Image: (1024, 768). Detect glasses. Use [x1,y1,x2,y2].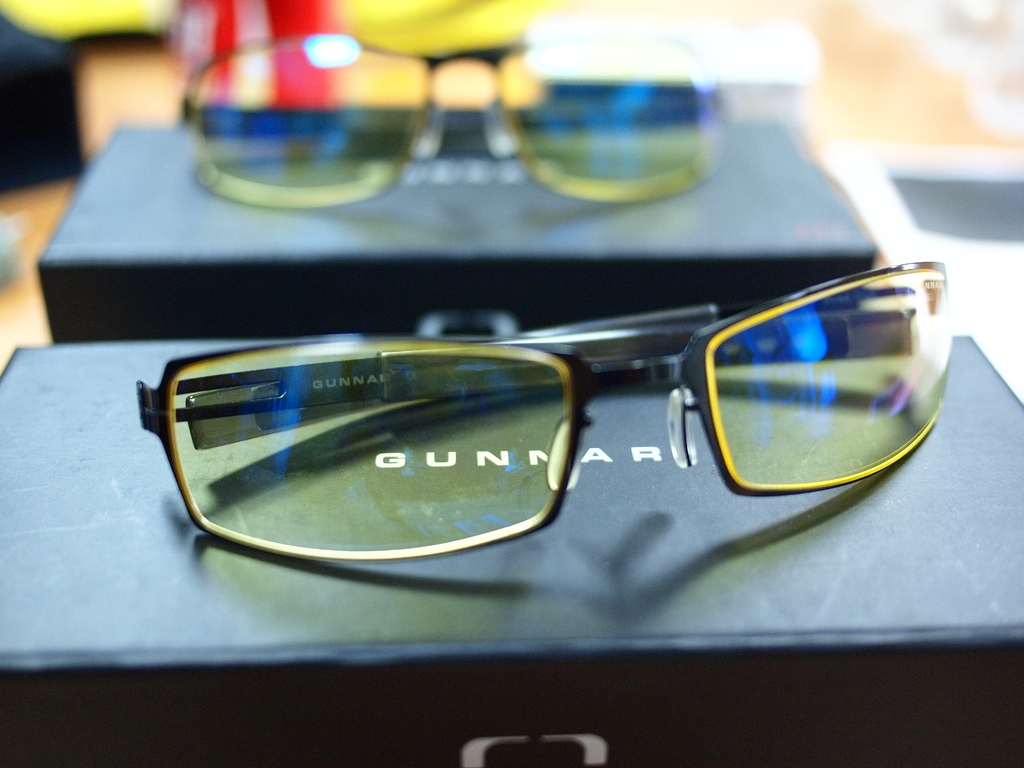
[136,257,956,557].
